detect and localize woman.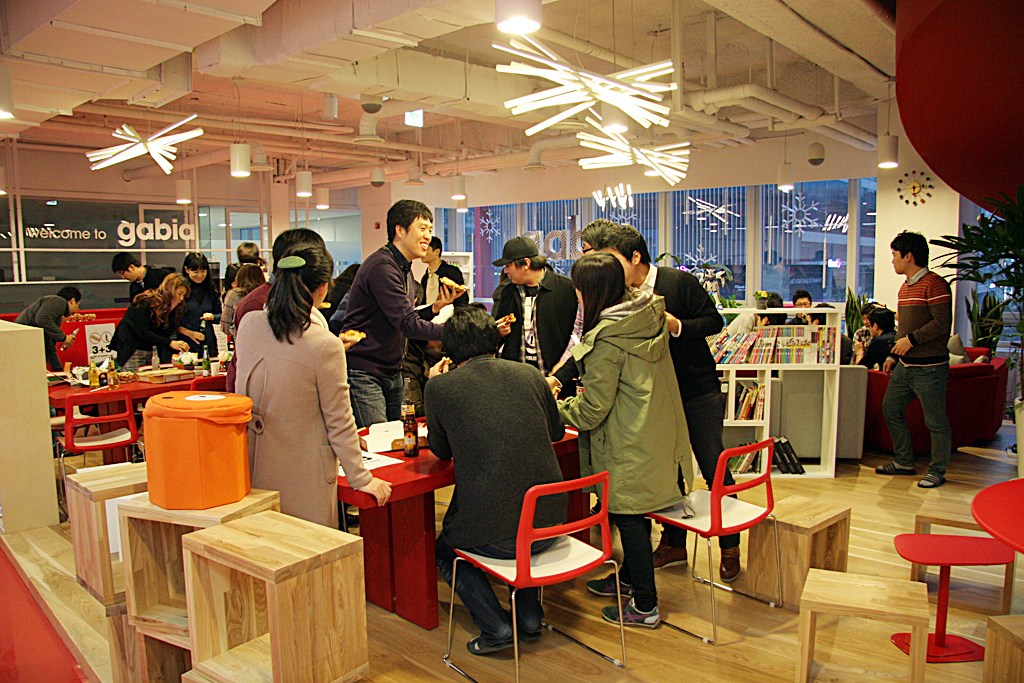
Localized at 110/269/190/370.
